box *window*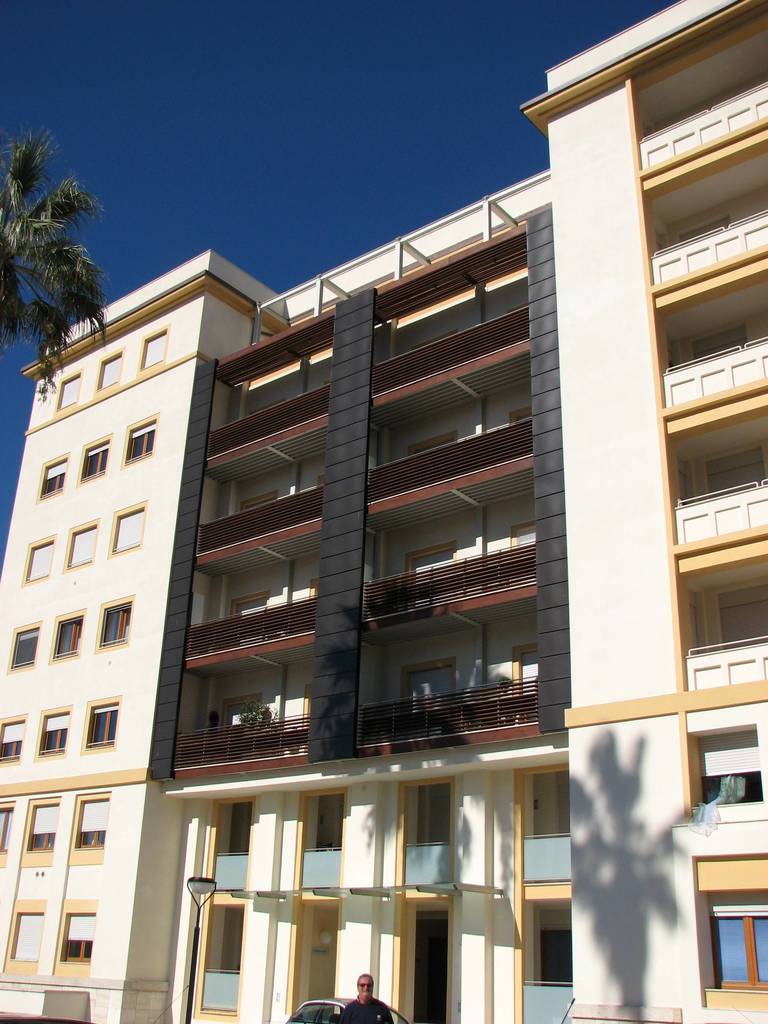
locate(125, 414, 157, 467)
